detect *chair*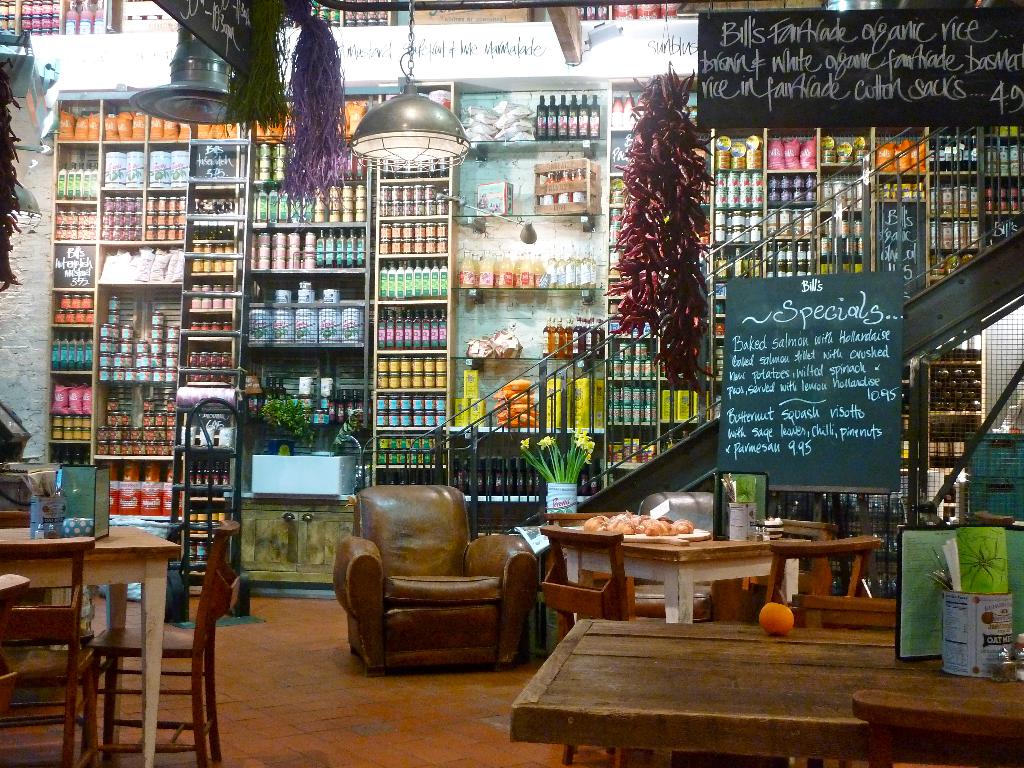
(left=850, top=688, right=1023, bottom=767)
